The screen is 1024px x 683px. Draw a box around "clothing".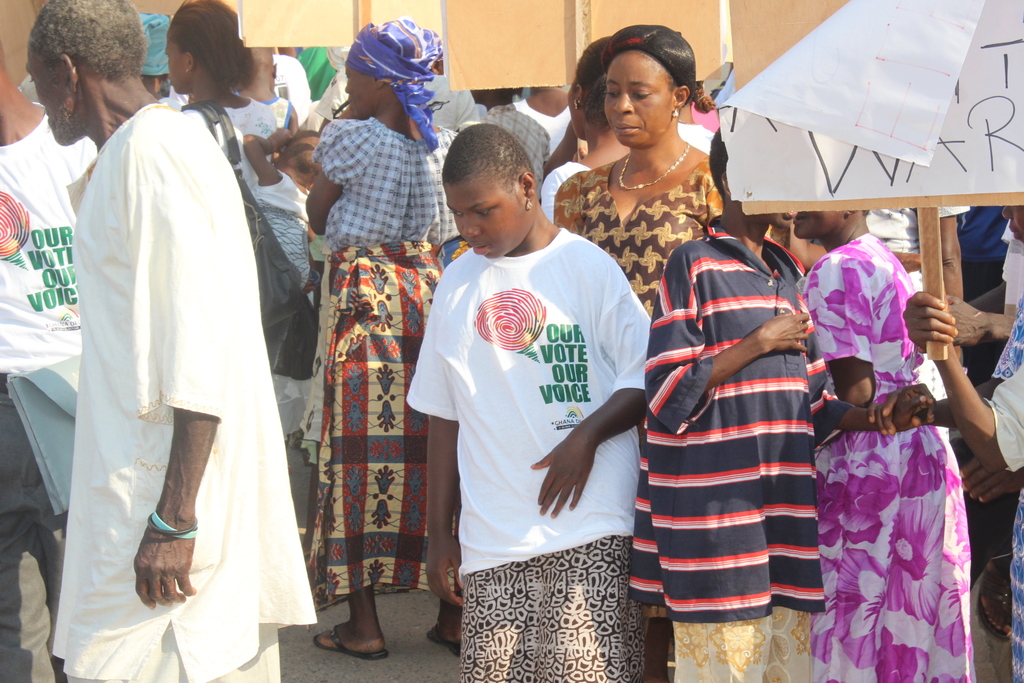
[387,229,645,682].
